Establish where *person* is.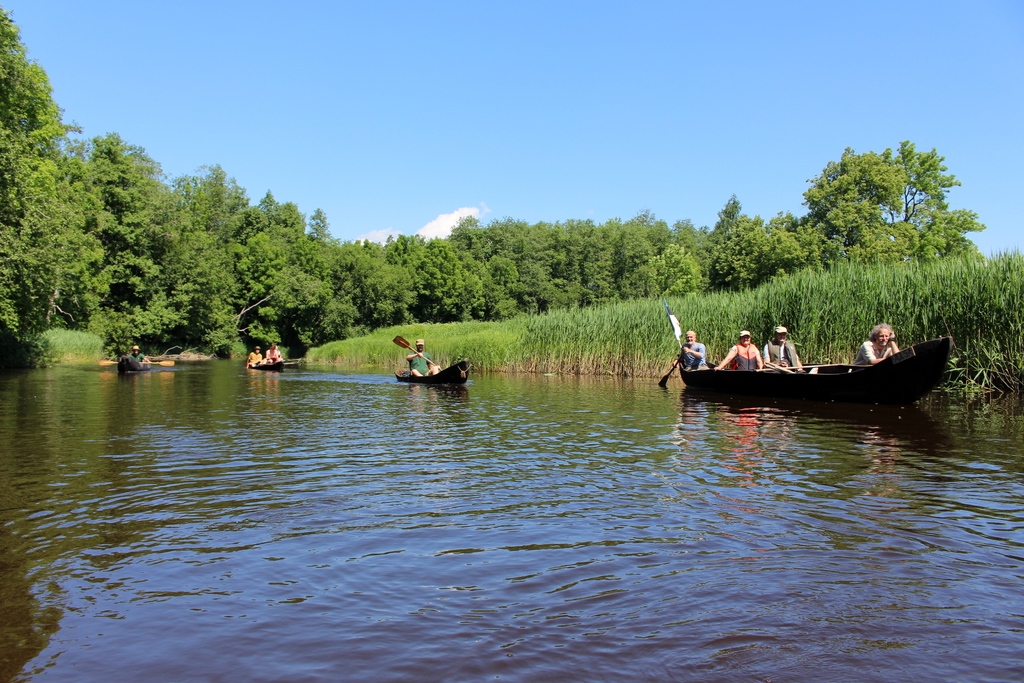
Established at <box>127,349,147,365</box>.
